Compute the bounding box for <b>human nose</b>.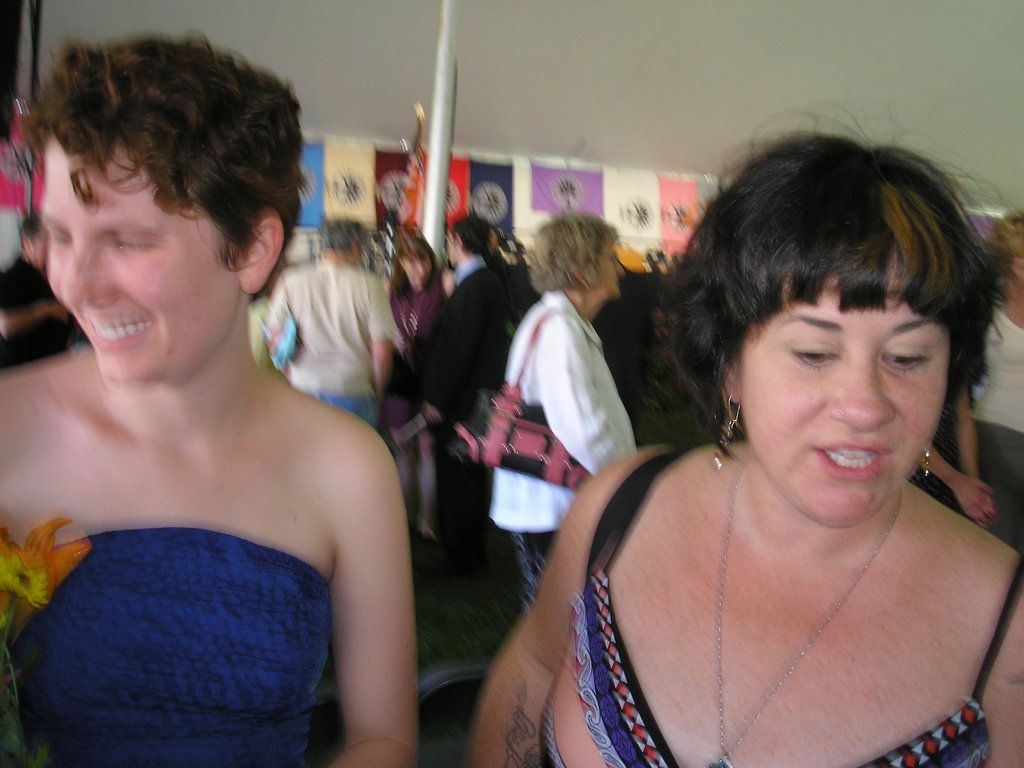
612 254 627 282.
